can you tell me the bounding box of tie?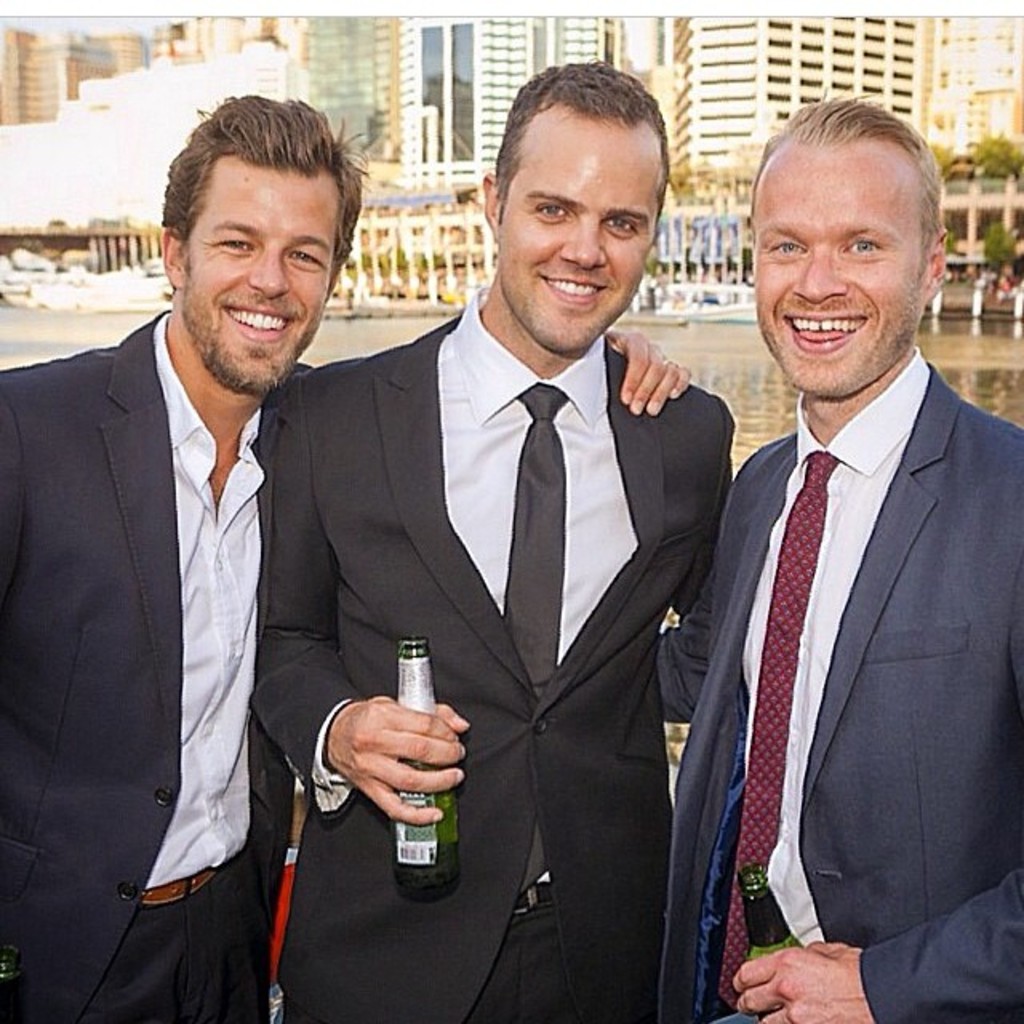
select_region(709, 445, 845, 1013).
